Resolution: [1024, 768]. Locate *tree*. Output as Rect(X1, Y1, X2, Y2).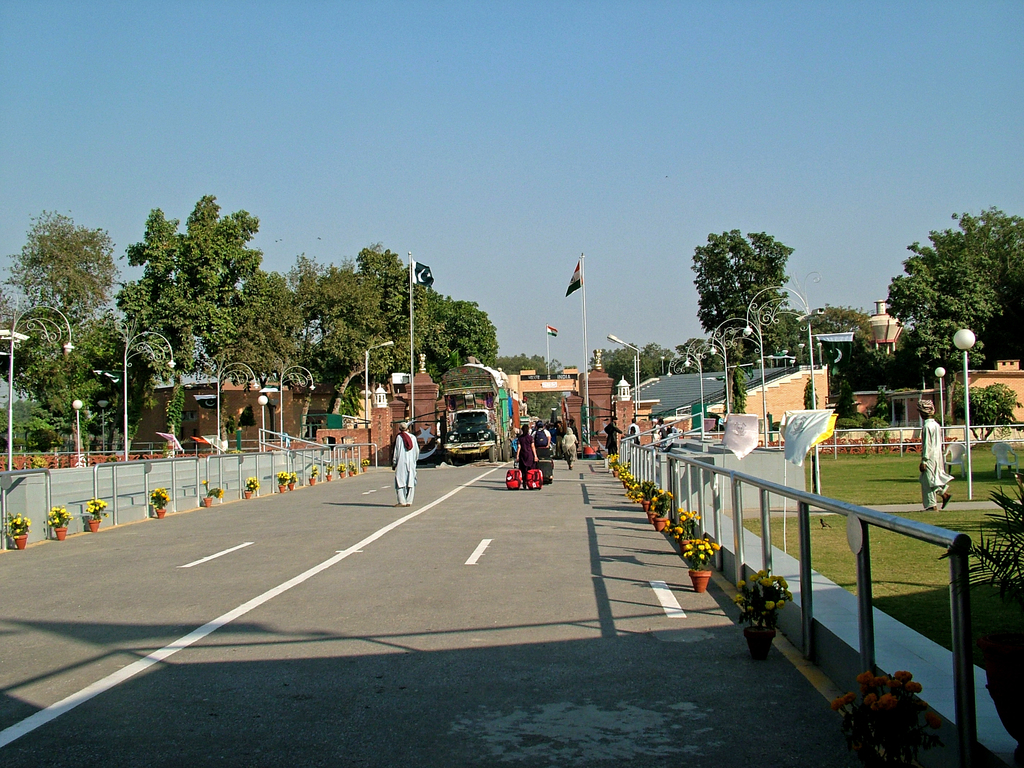
Rect(796, 296, 892, 405).
